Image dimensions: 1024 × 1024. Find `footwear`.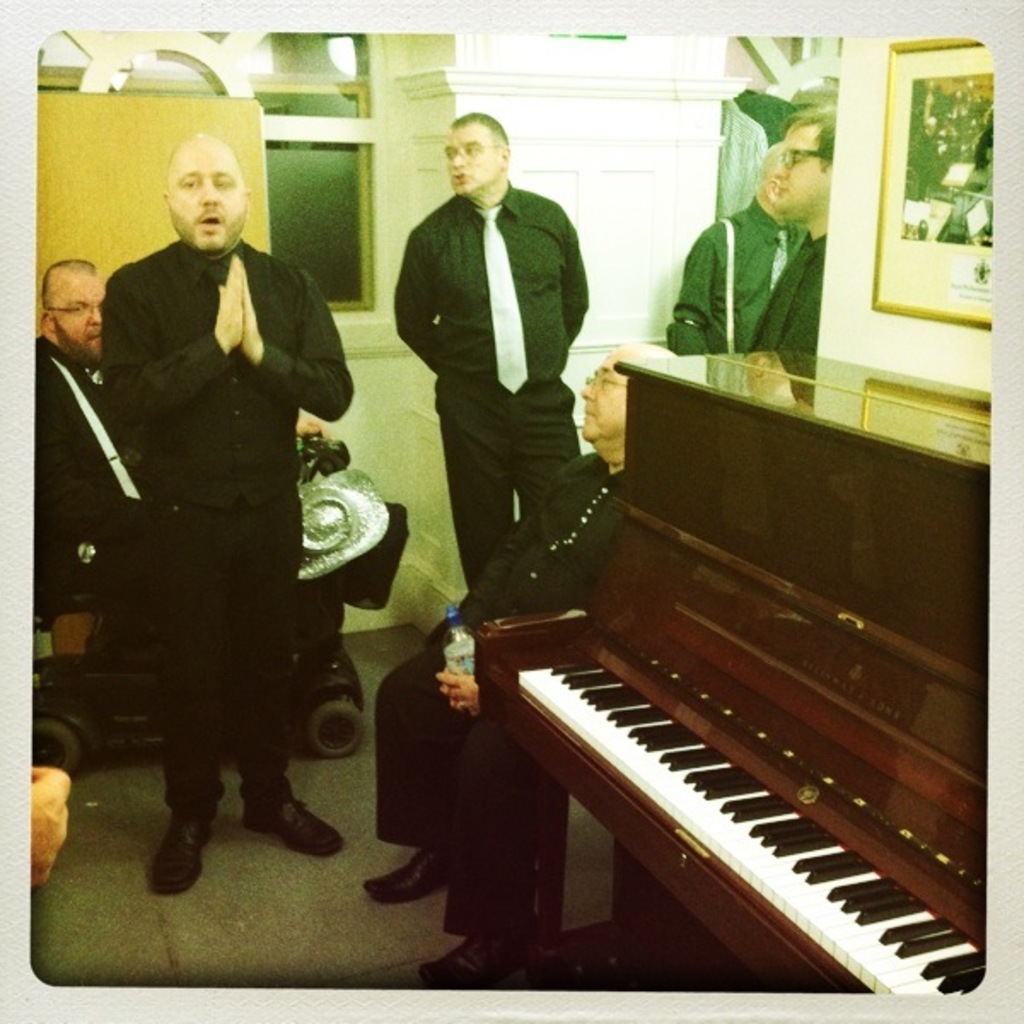
BBox(241, 792, 343, 855).
